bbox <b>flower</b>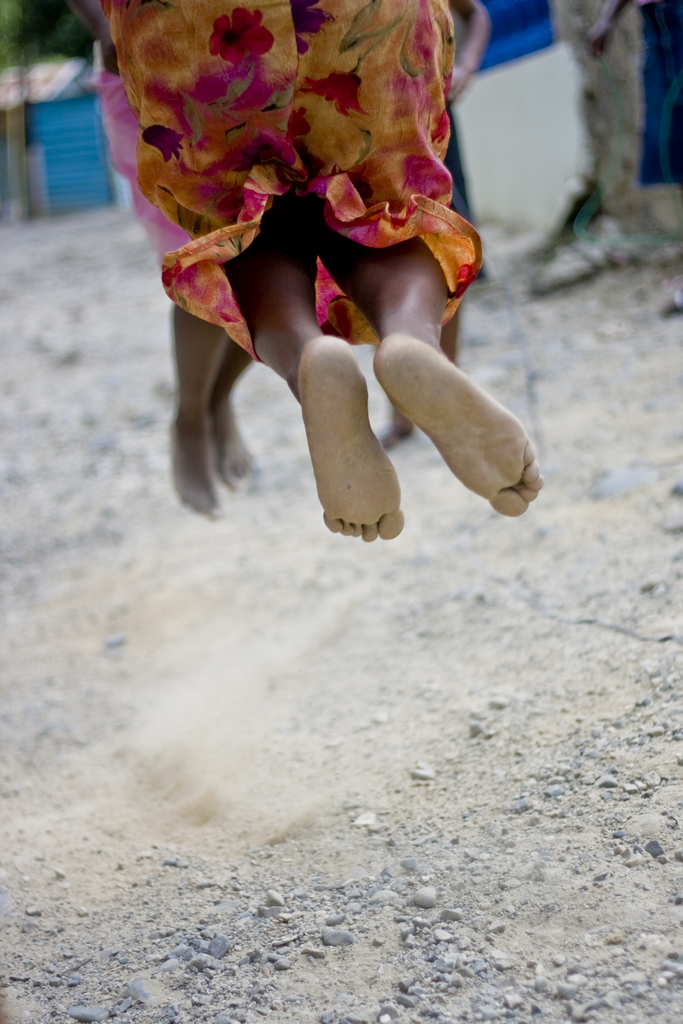
[left=210, top=10, right=275, bottom=63]
